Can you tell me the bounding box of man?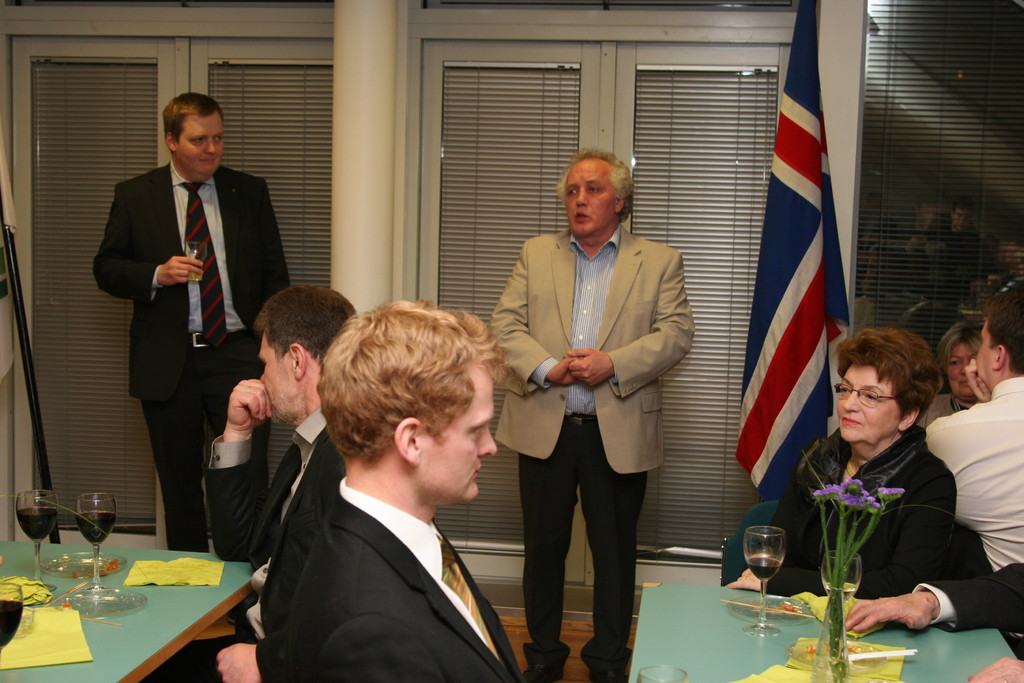
x1=137 y1=285 x2=360 y2=682.
